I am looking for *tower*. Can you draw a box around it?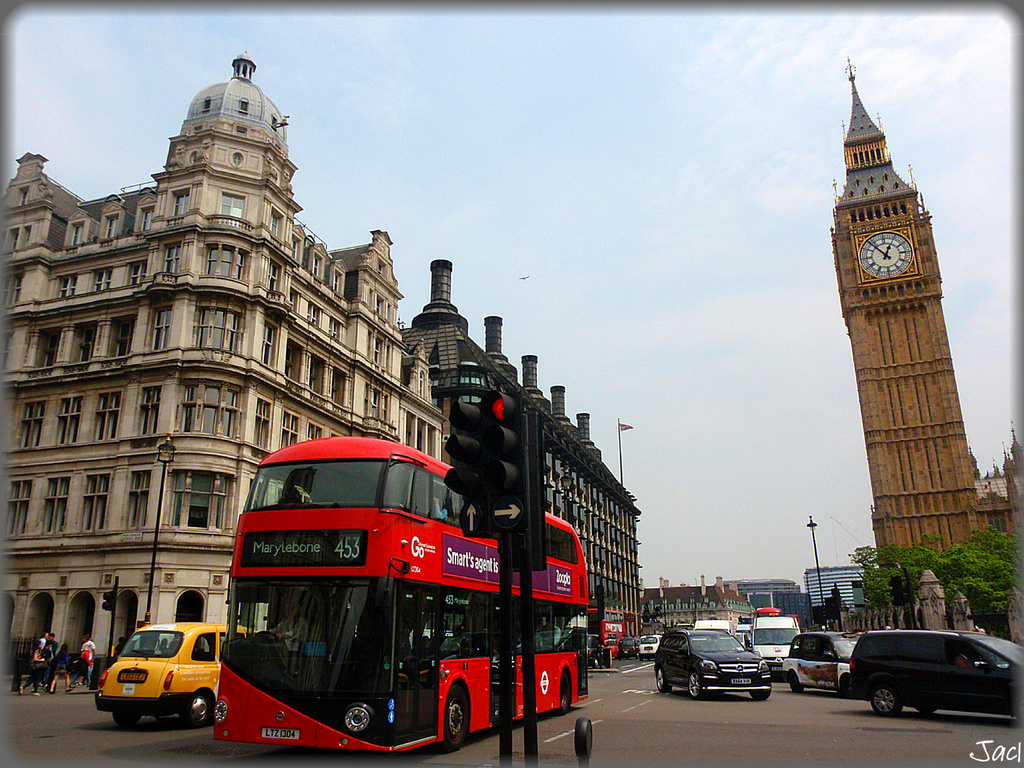
Sure, the bounding box is BBox(816, 18, 979, 602).
